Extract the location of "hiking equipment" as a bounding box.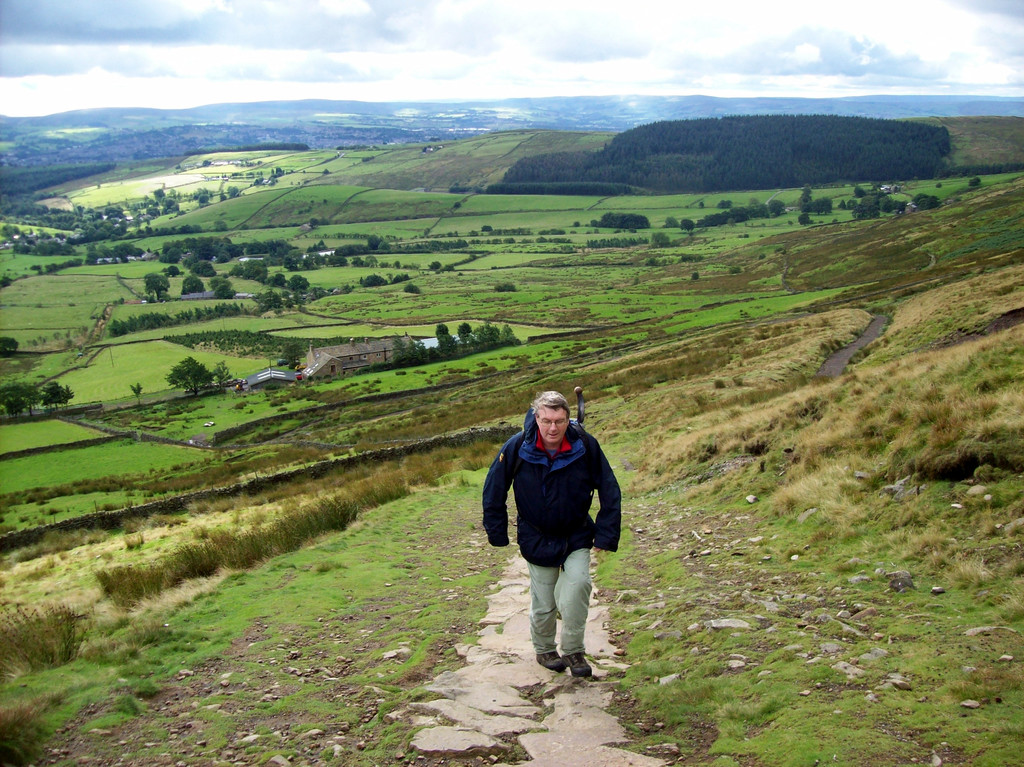
bbox=(561, 652, 594, 679).
